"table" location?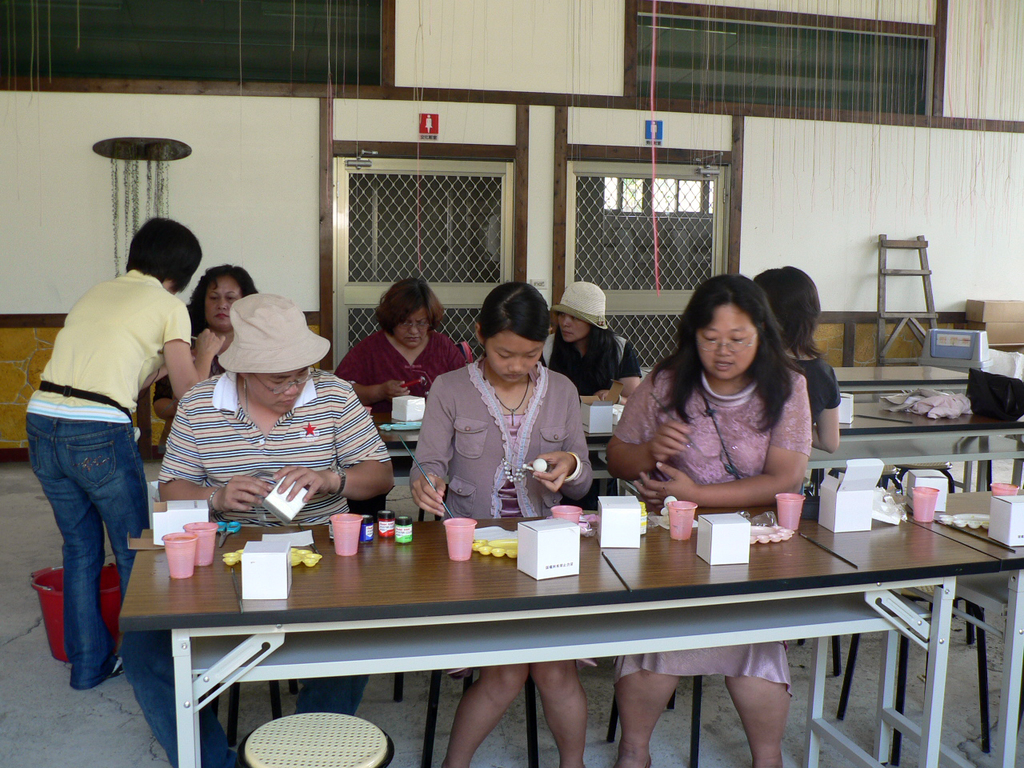
locate(85, 498, 1006, 761)
